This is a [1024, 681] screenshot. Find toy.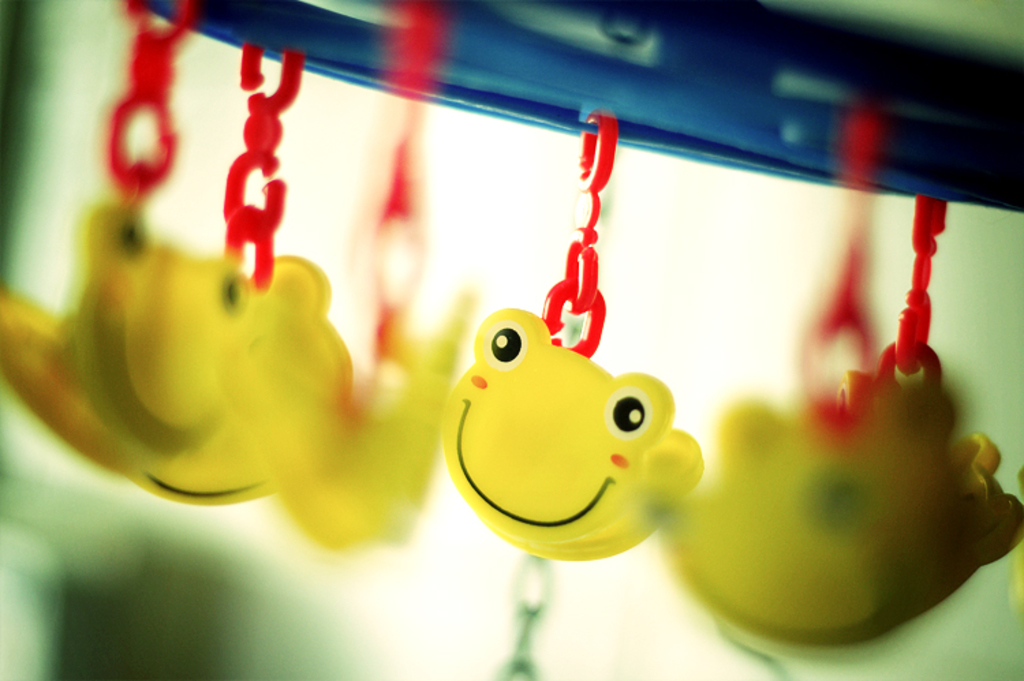
Bounding box: x1=658 y1=190 x2=1023 y2=658.
